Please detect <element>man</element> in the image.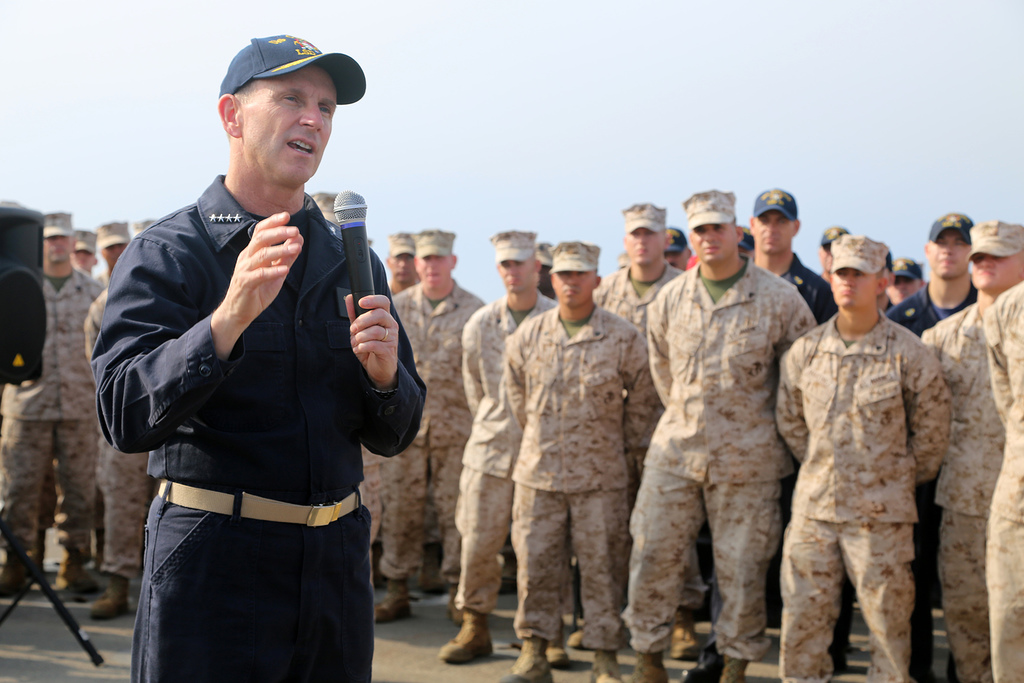
357:231:488:632.
